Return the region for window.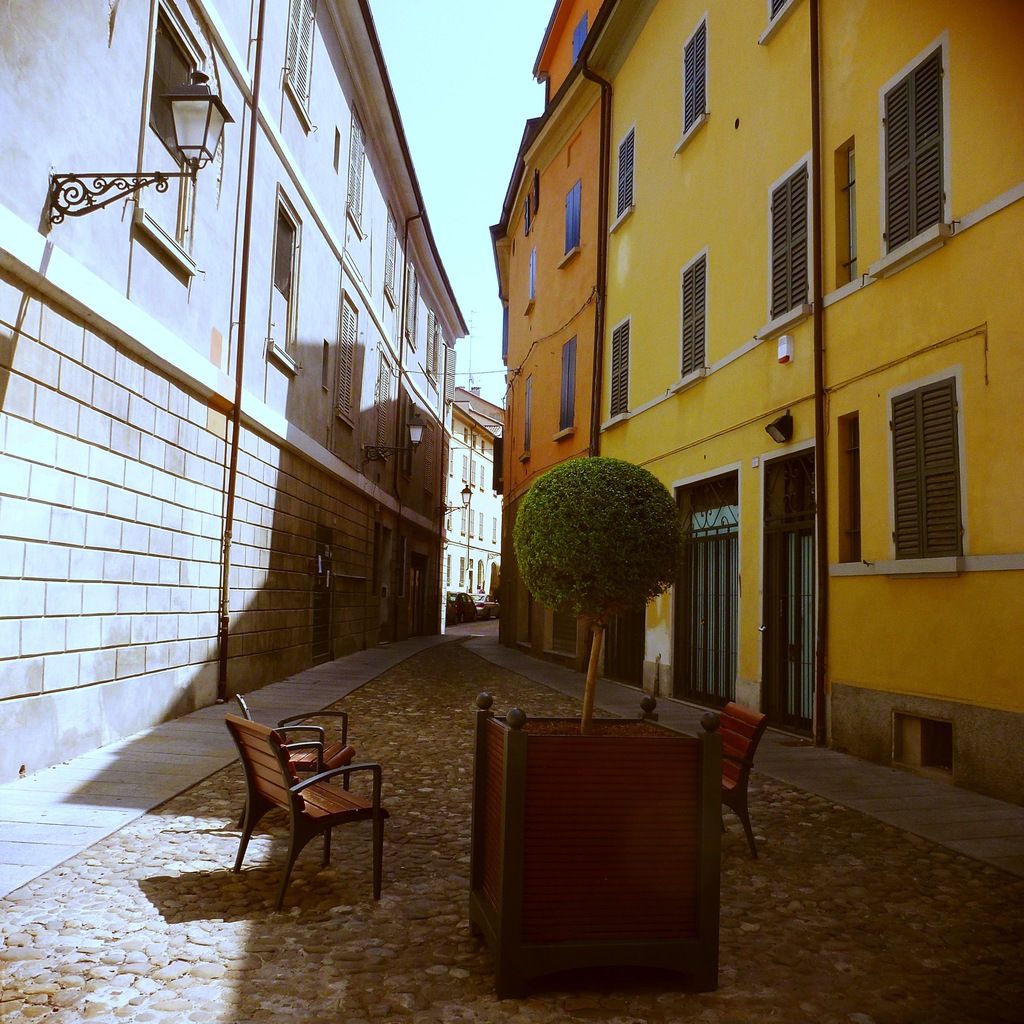
<region>480, 464, 487, 488</region>.
